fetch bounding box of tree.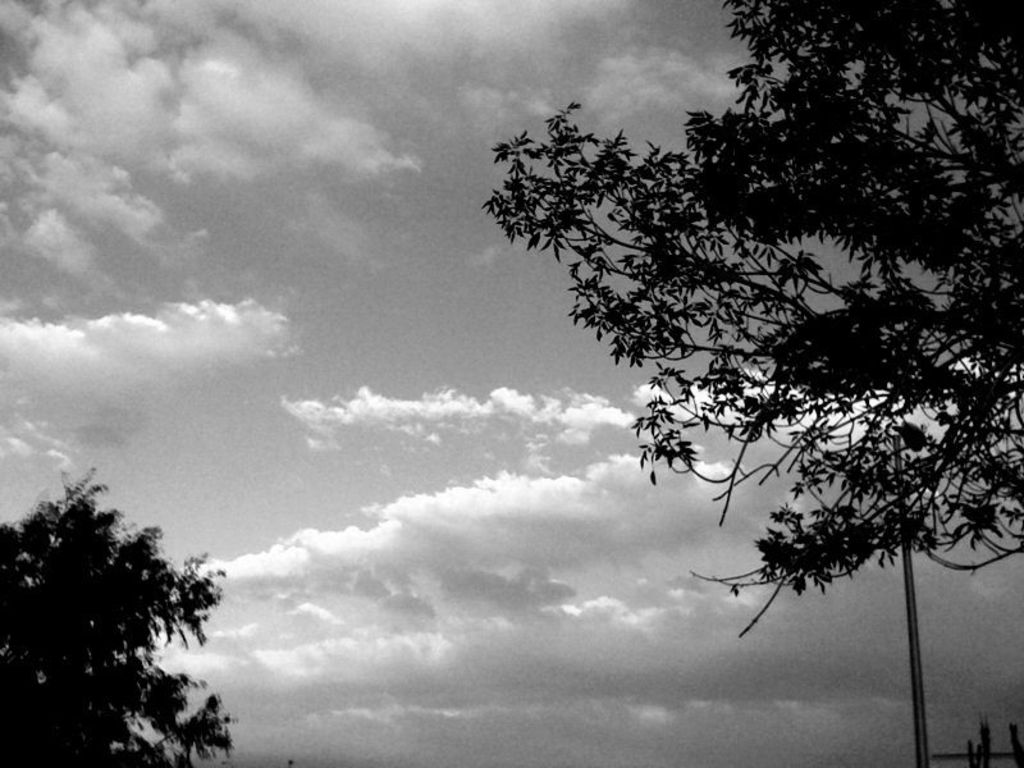
Bbox: (left=481, top=0, right=1023, bottom=637).
